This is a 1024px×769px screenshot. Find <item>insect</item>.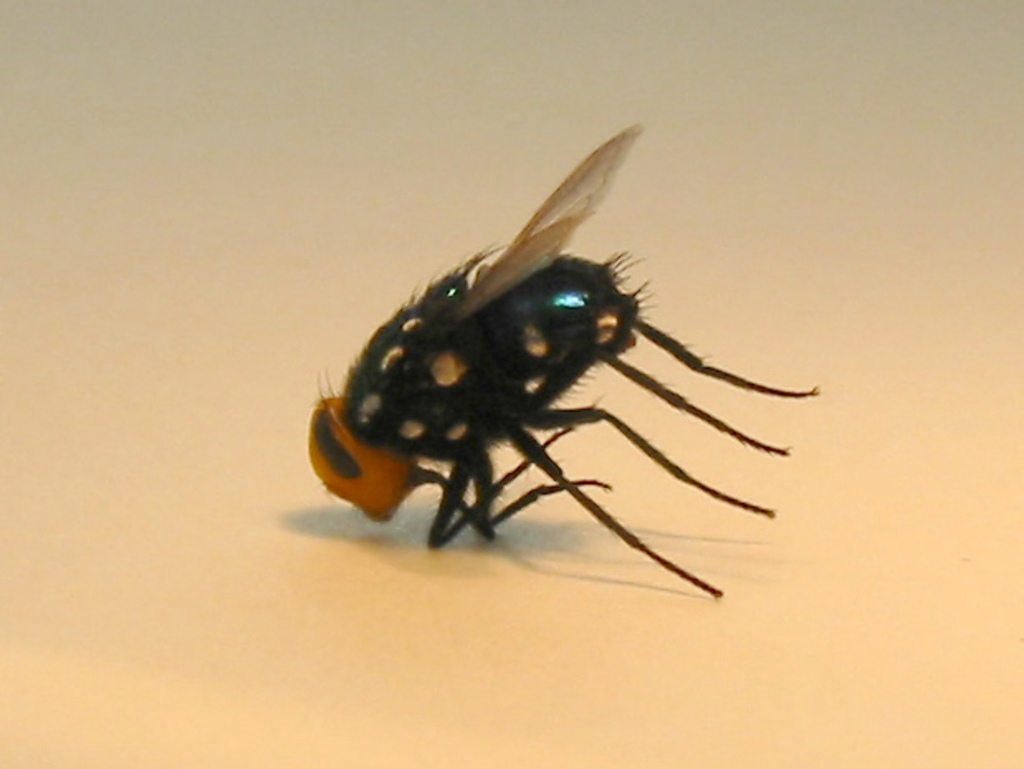
Bounding box: 301/127/821/604.
